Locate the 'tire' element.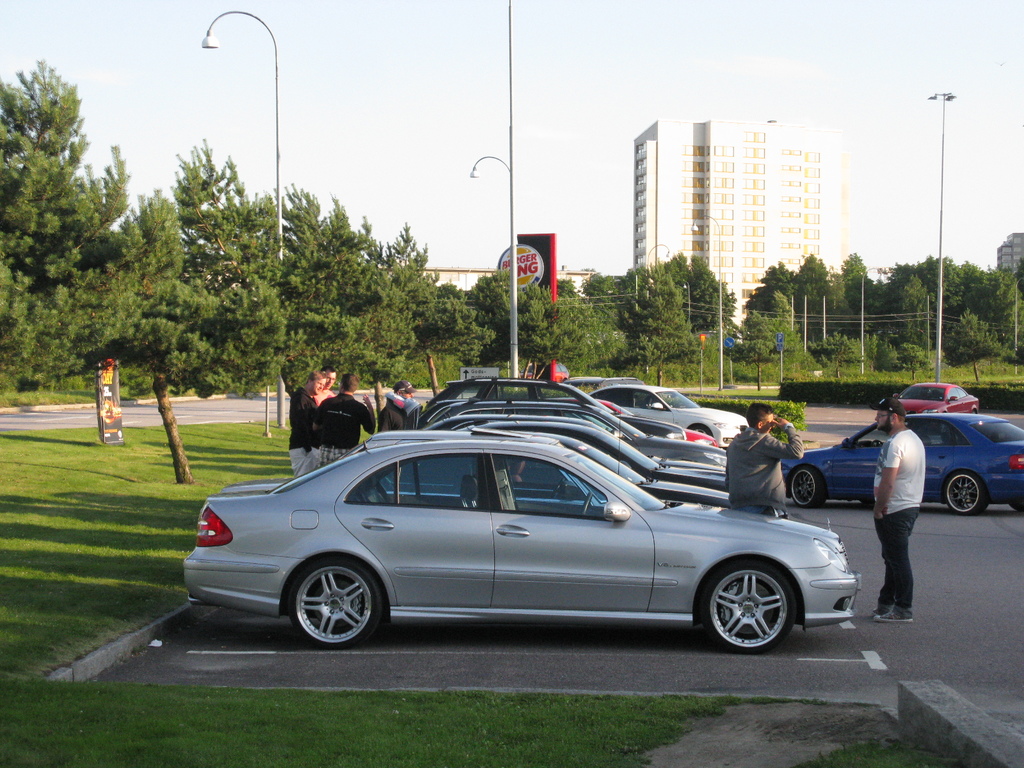
Element bbox: detection(944, 472, 993, 518).
